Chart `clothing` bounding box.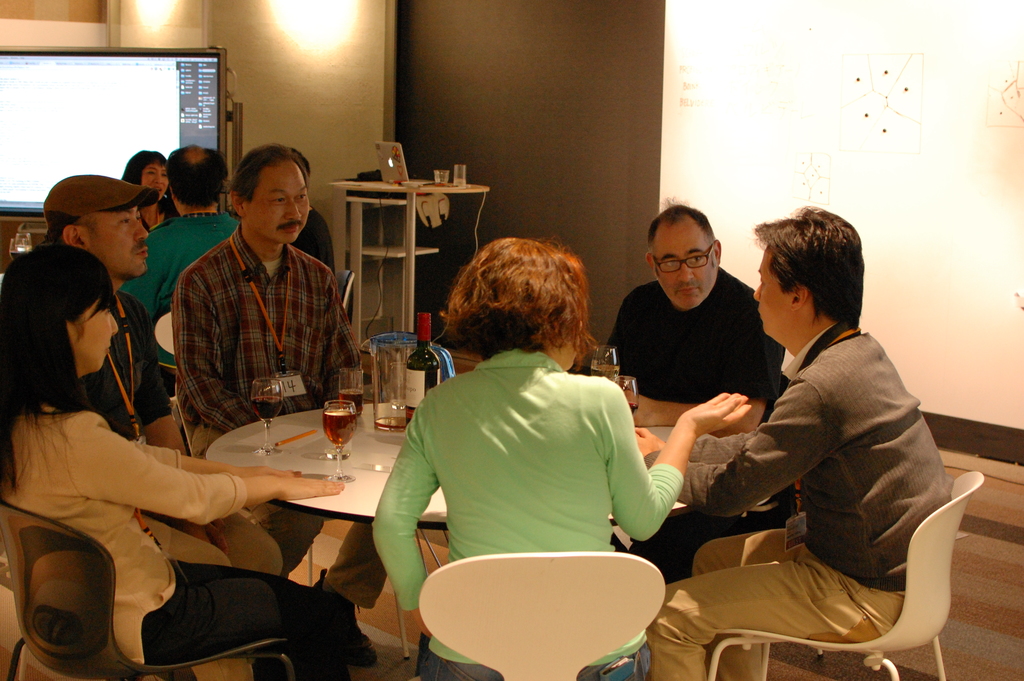
Charted: <box>369,339,684,680</box>.
